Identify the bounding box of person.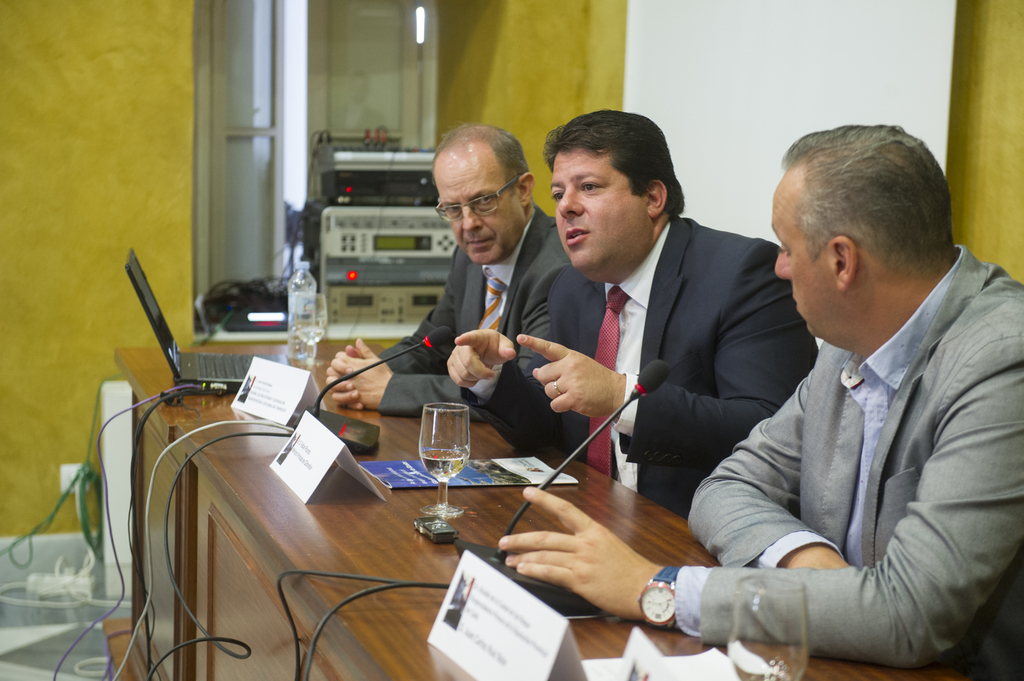
(left=447, top=111, right=819, bottom=520).
